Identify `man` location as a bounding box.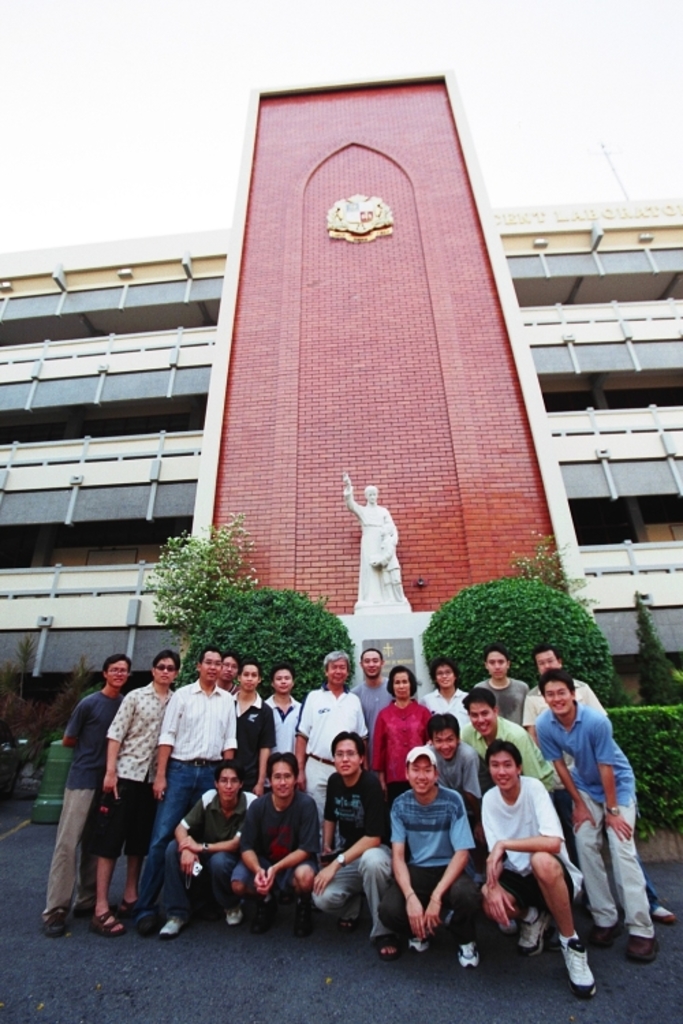
350 638 393 733.
